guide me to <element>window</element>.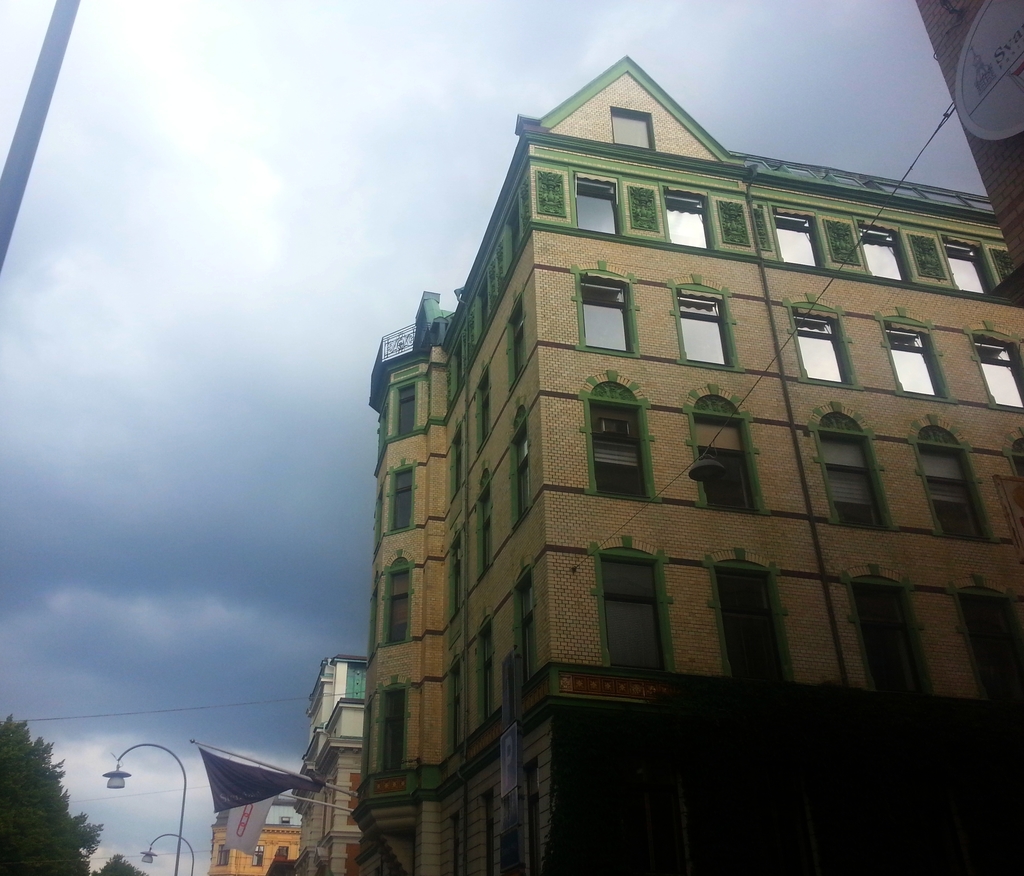
Guidance: [381,676,408,766].
